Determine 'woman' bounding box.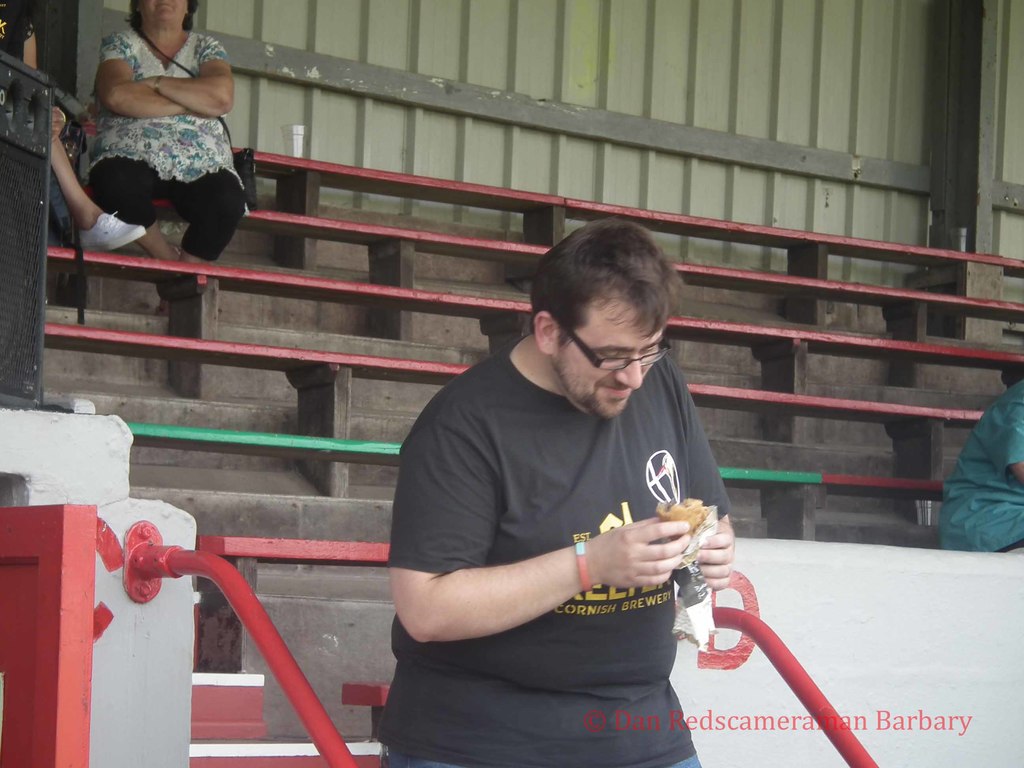
Determined: 96, 15, 264, 276.
